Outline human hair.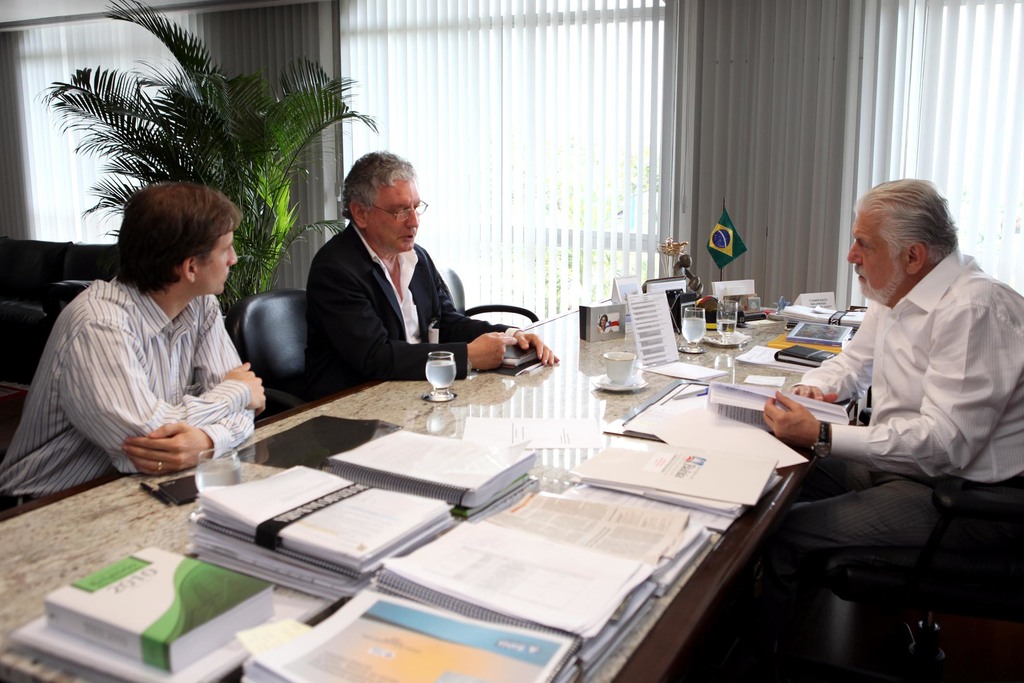
Outline: 341:147:413:210.
